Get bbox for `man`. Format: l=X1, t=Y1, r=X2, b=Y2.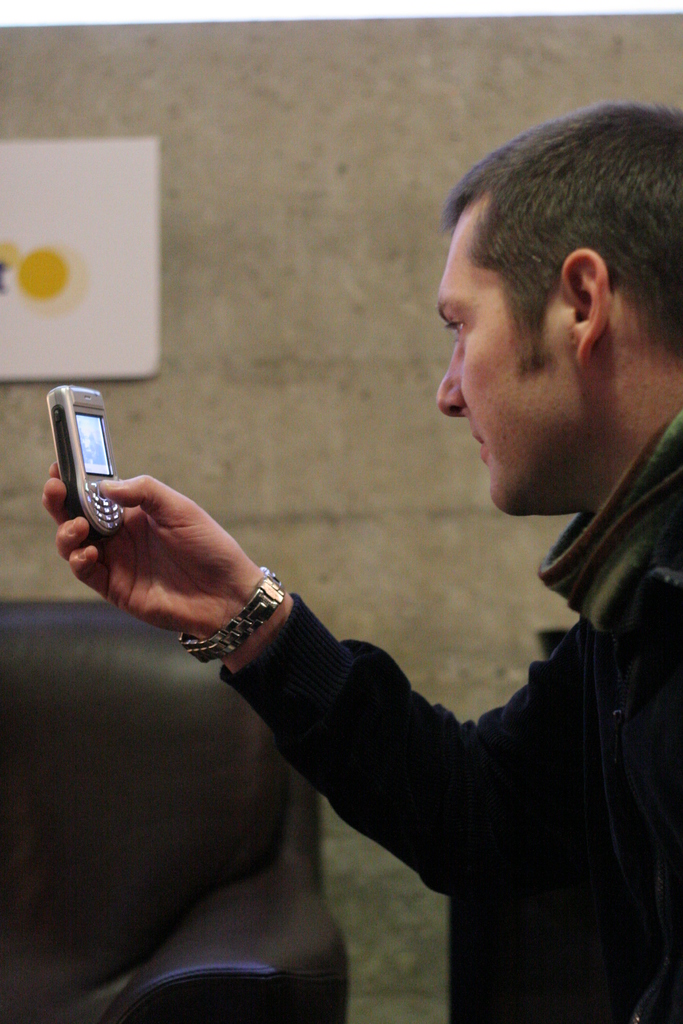
l=38, t=88, r=682, b=1023.
